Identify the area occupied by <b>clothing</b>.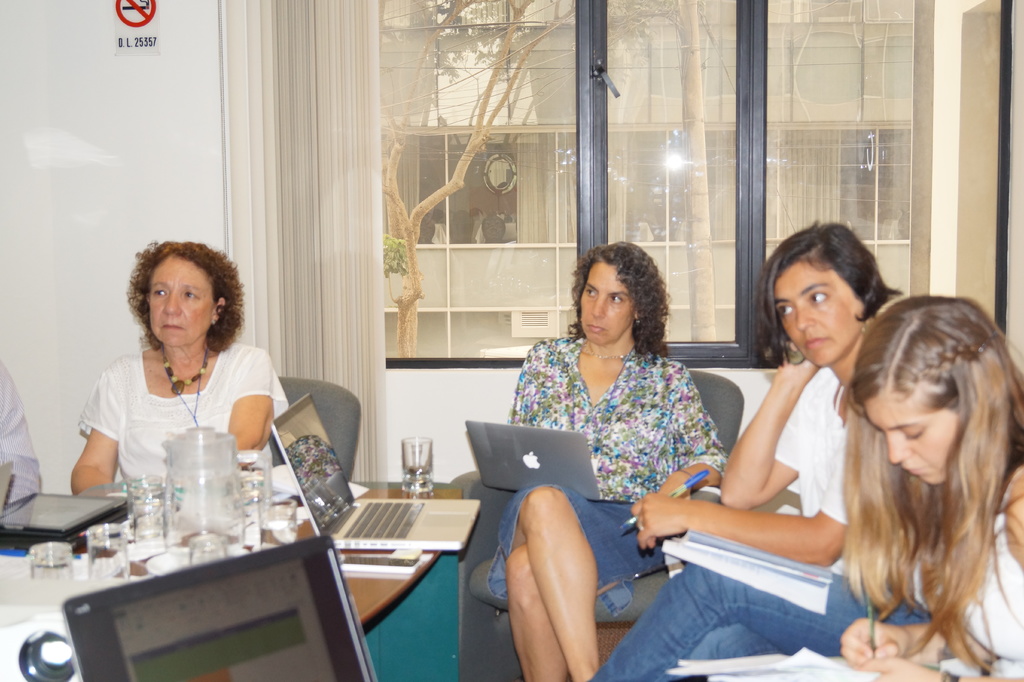
Area: pyautogui.locateOnScreen(909, 473, 1023, 674).
